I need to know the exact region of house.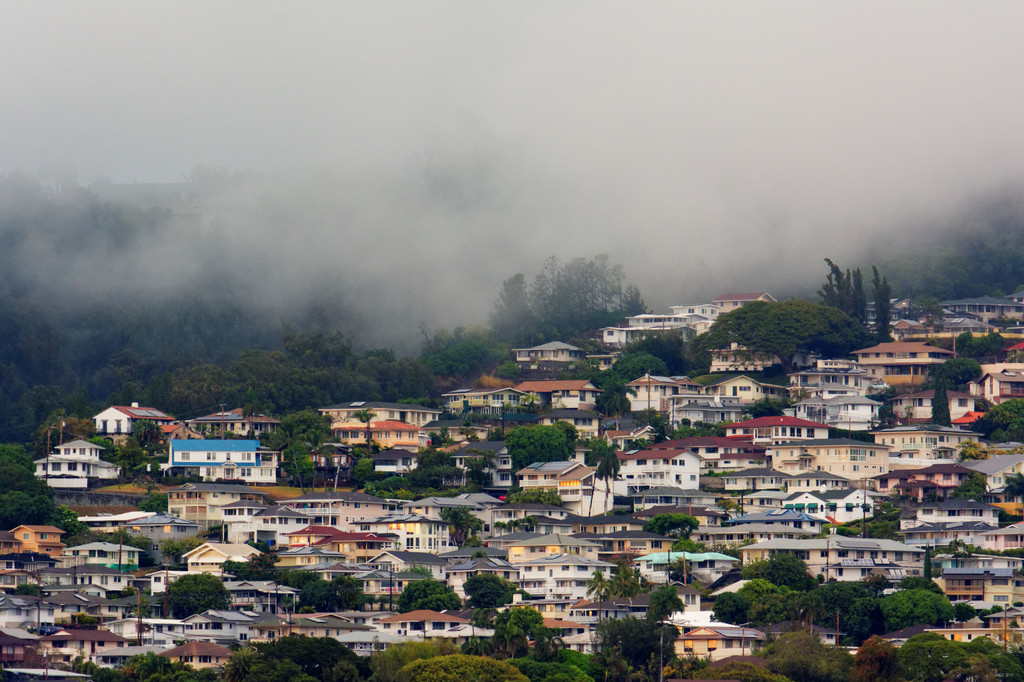
Region: {"left": 173, "top": 438, "right": 286, "bottom": 492}.
